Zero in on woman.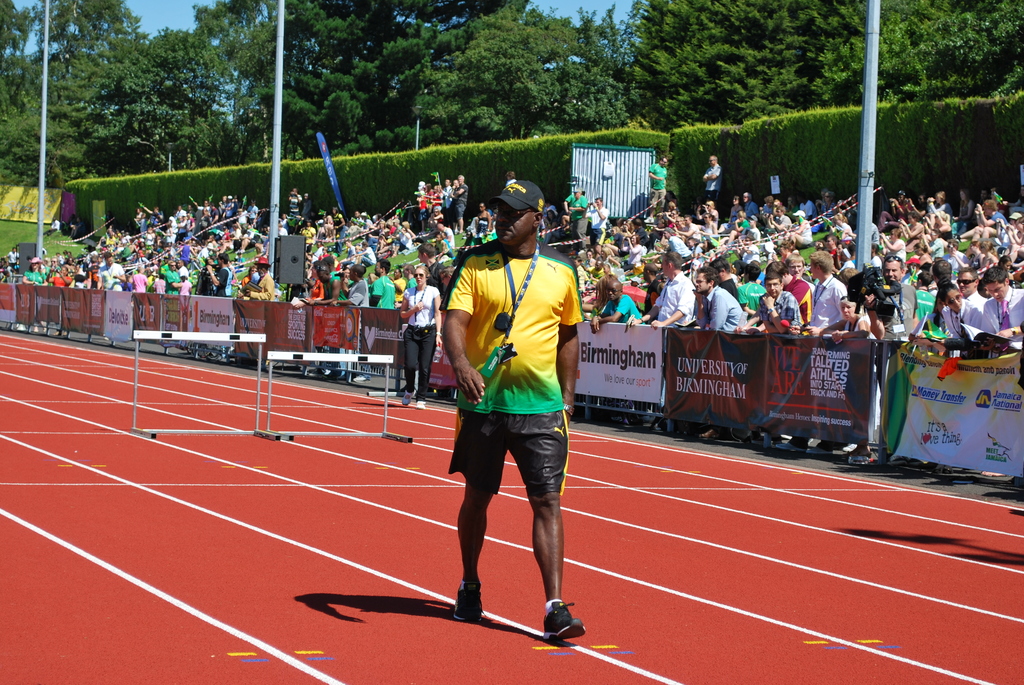
Zeroed in: [616,231,648,274].
